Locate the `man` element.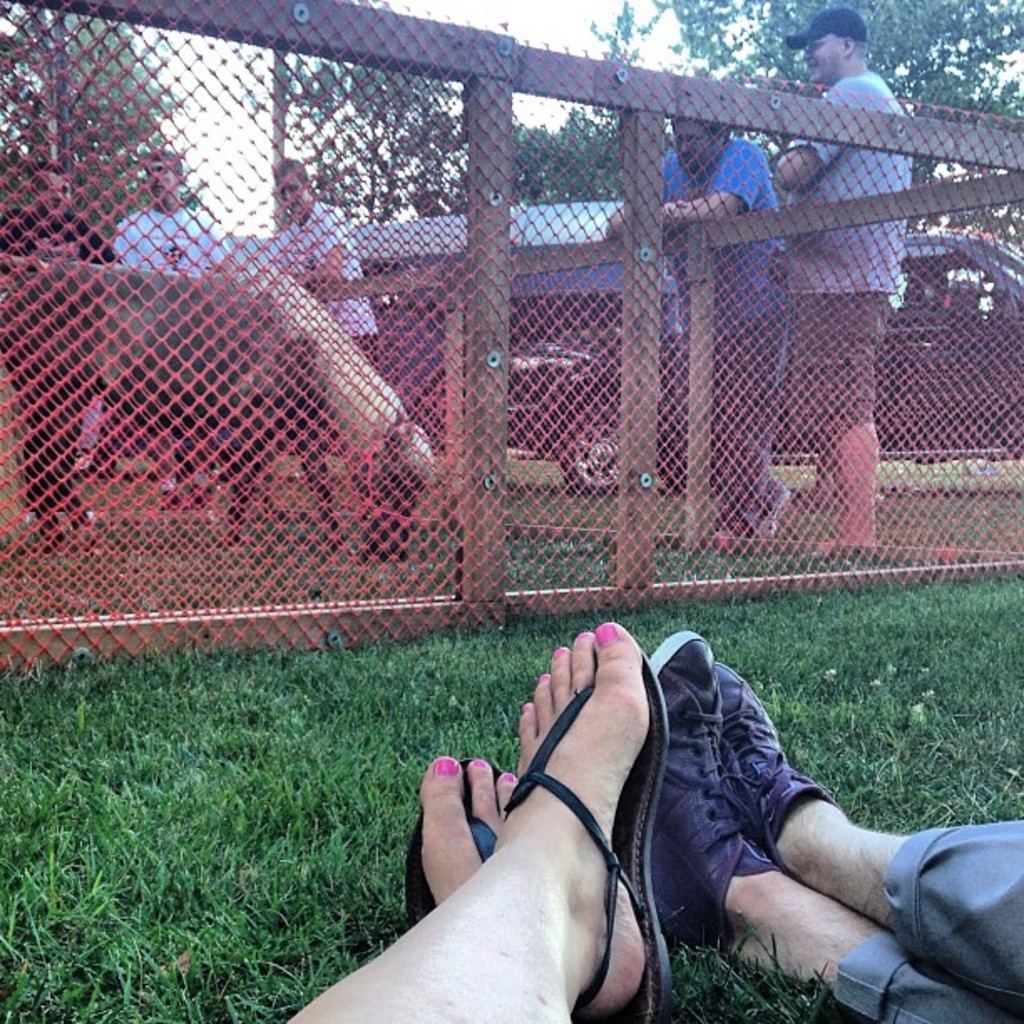
Element bbox: (770, 7, 917, 550).
